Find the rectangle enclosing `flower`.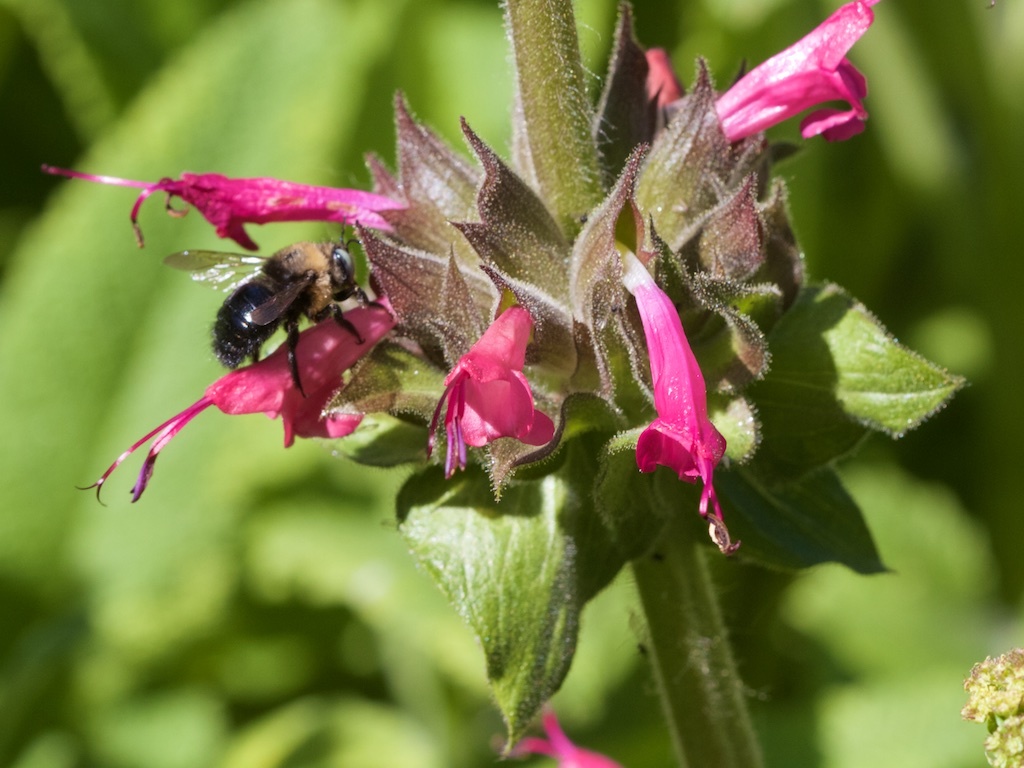
<region>507, 707, 625, 767</region>.
